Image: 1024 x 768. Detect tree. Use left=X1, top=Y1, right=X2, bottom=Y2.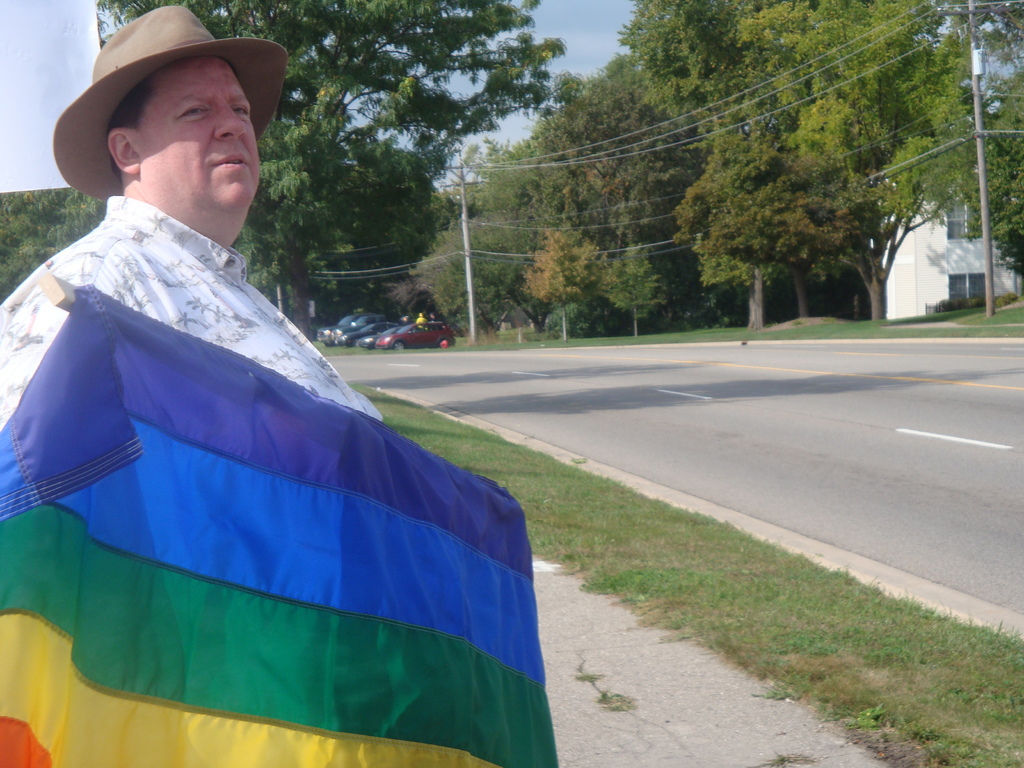
left=737, top=0, right=978, bottom=324.
